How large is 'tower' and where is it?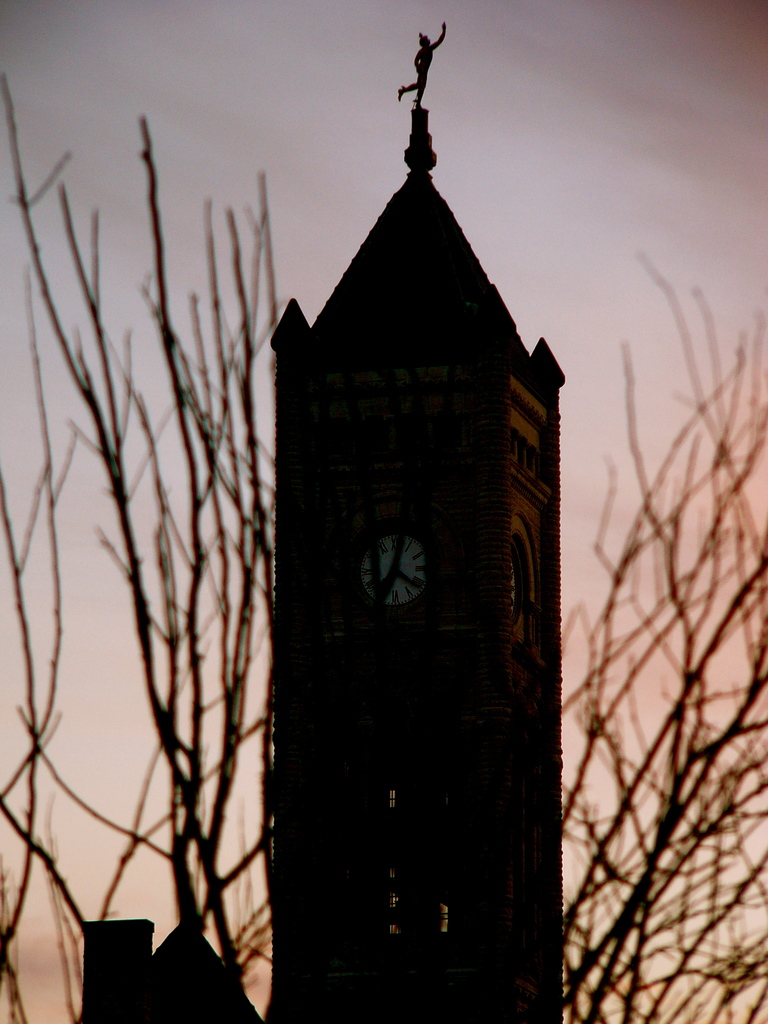
Bounding box: <bbox>237, 45, 583, 996</bbox>.
